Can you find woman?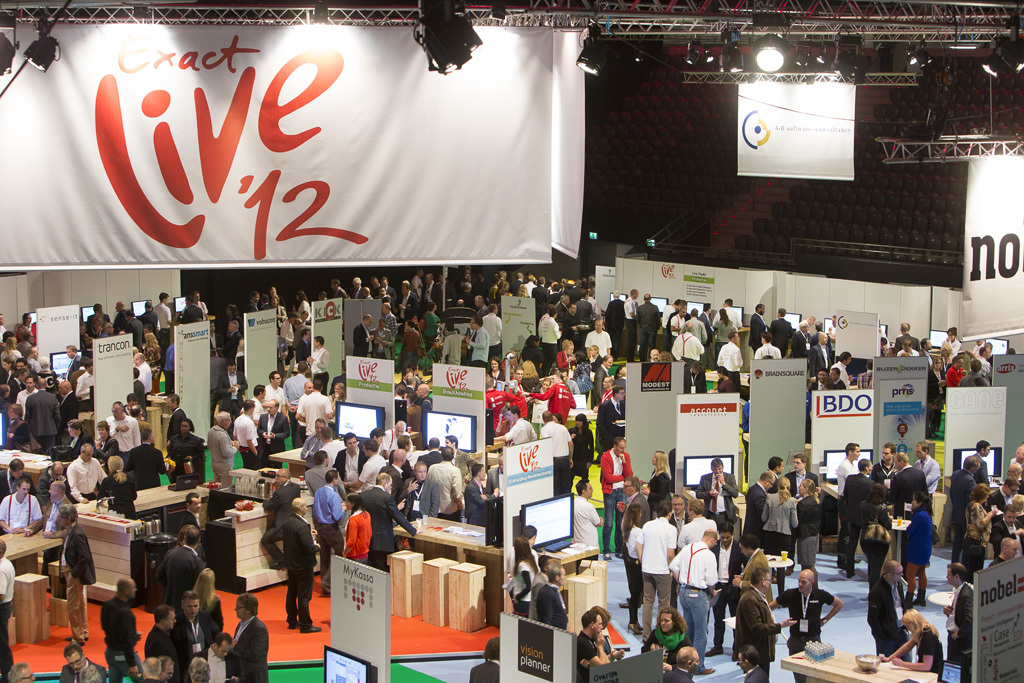
Yes, bounding box: <bbox>900, 487, 933, 607</bbox>.
